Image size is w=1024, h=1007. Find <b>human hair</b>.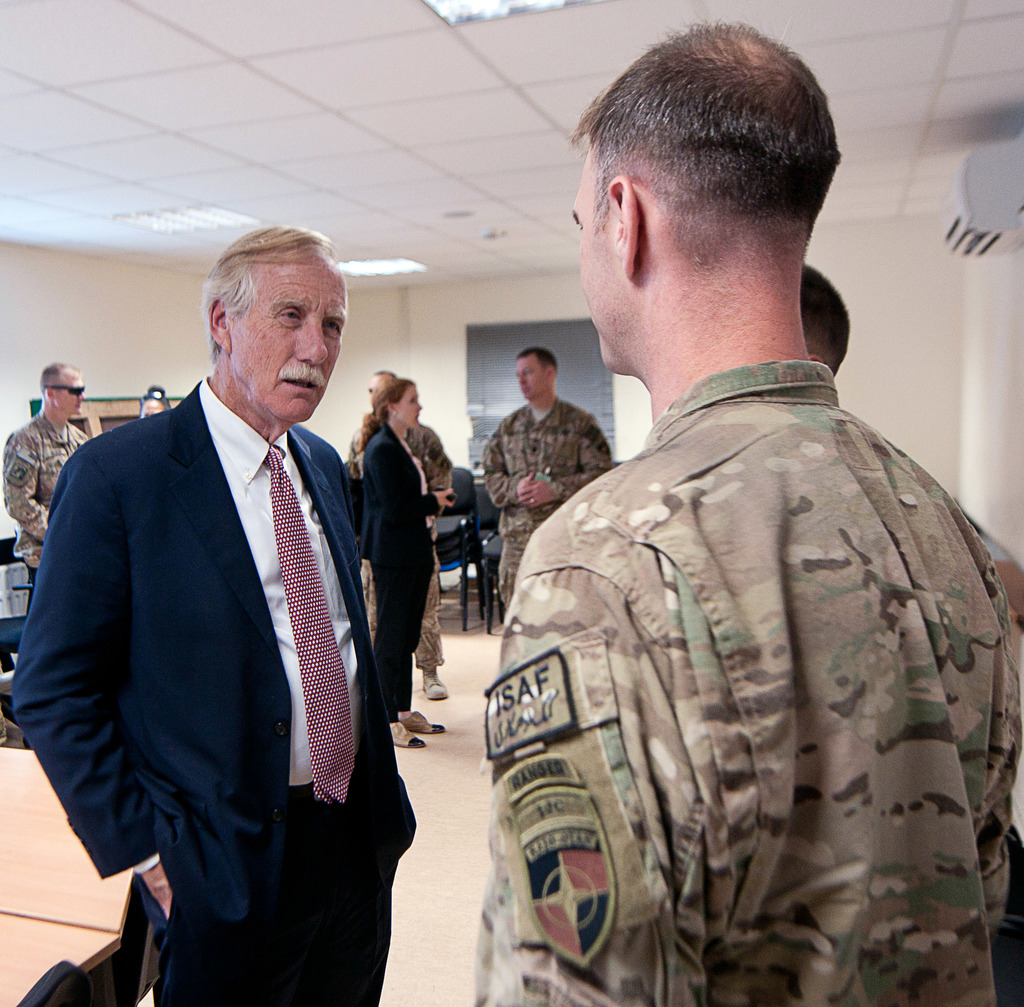
crop(200, 223, 337, 364).
